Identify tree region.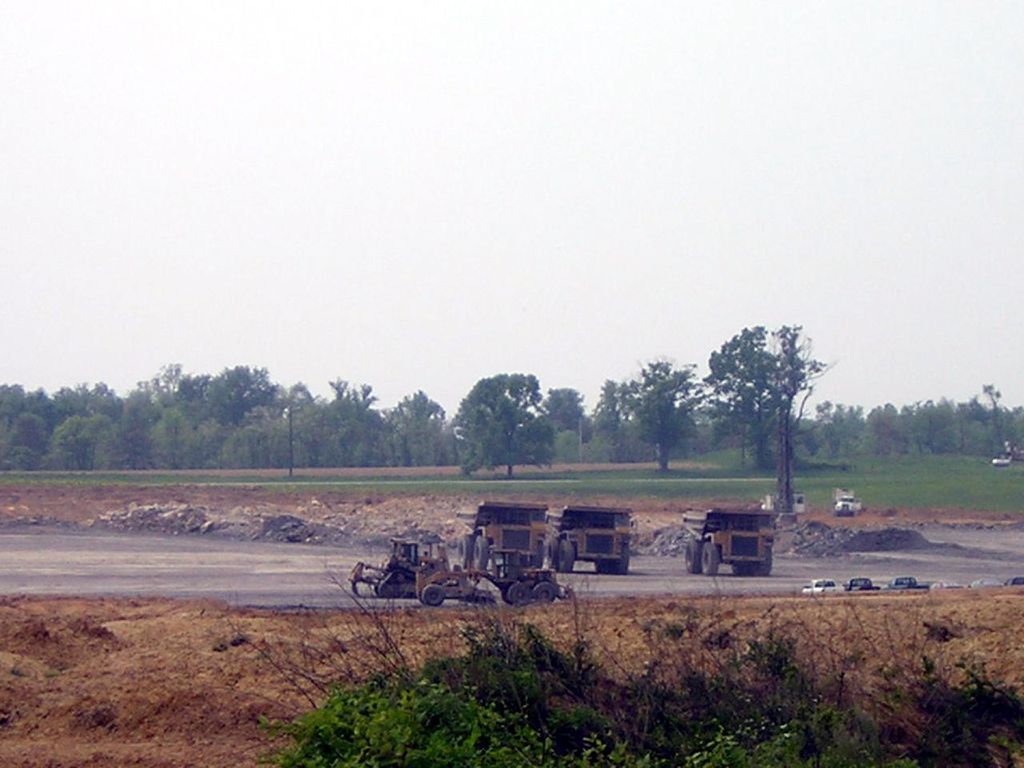
Region: box(452, 364, 560, 473).
